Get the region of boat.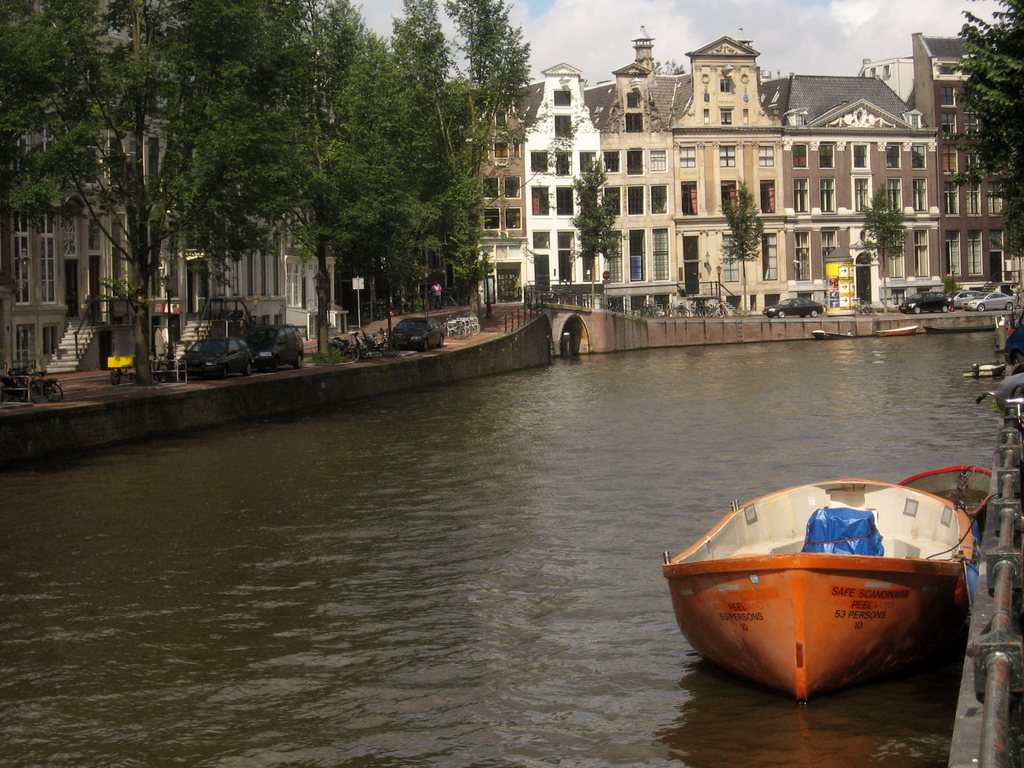
{"x1": 674, "y1": 462, "x2": 975, "y2": 702}.
